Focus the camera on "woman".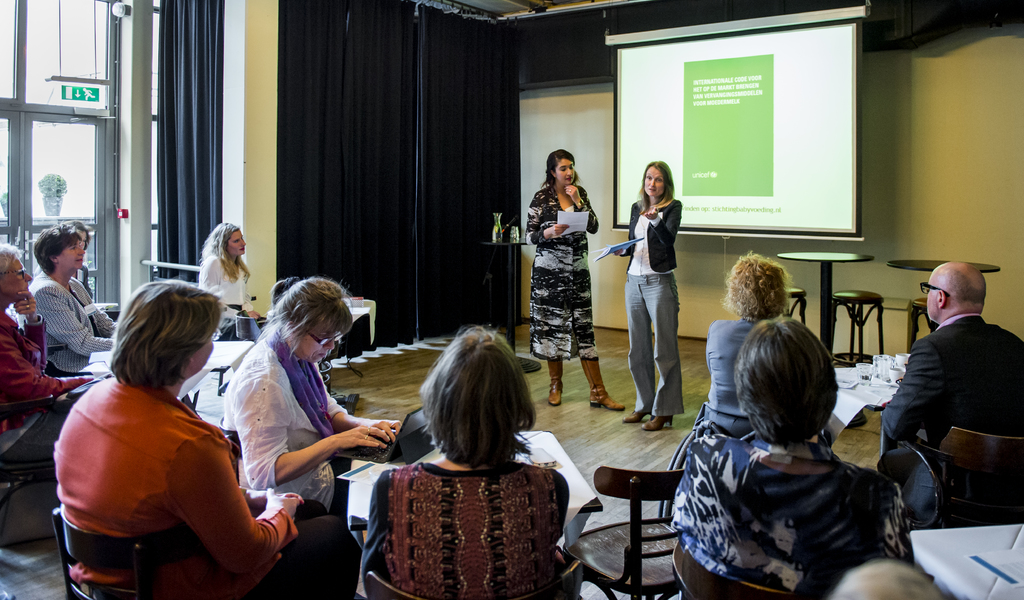
Focus region: l=621, t=162, r=678, b=434.
